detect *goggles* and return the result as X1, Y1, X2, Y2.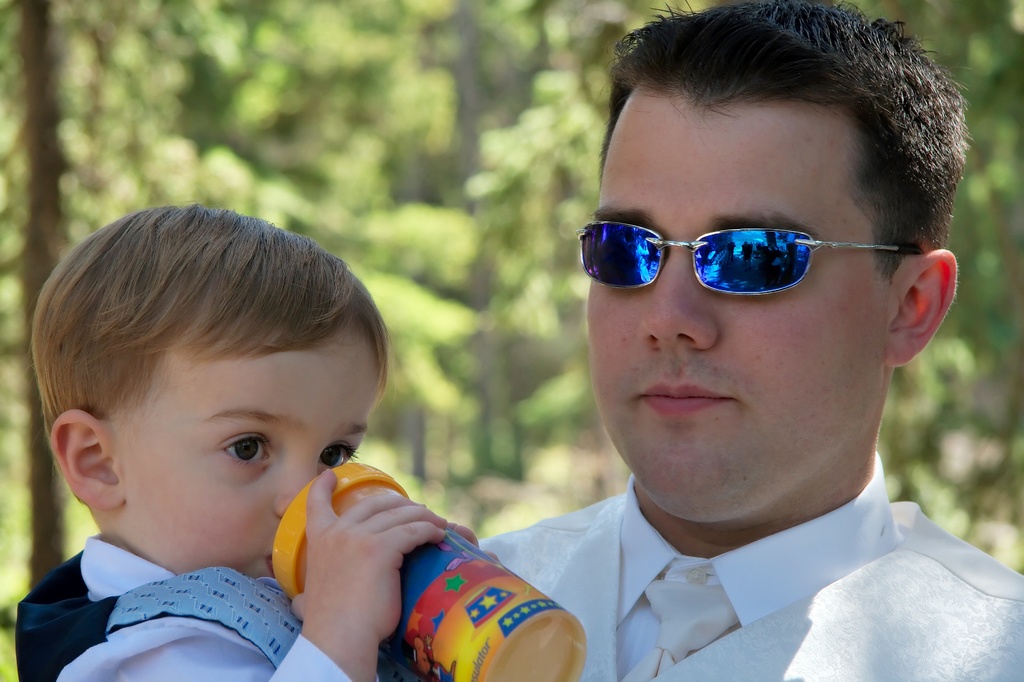
577, 223, 925, 295.
